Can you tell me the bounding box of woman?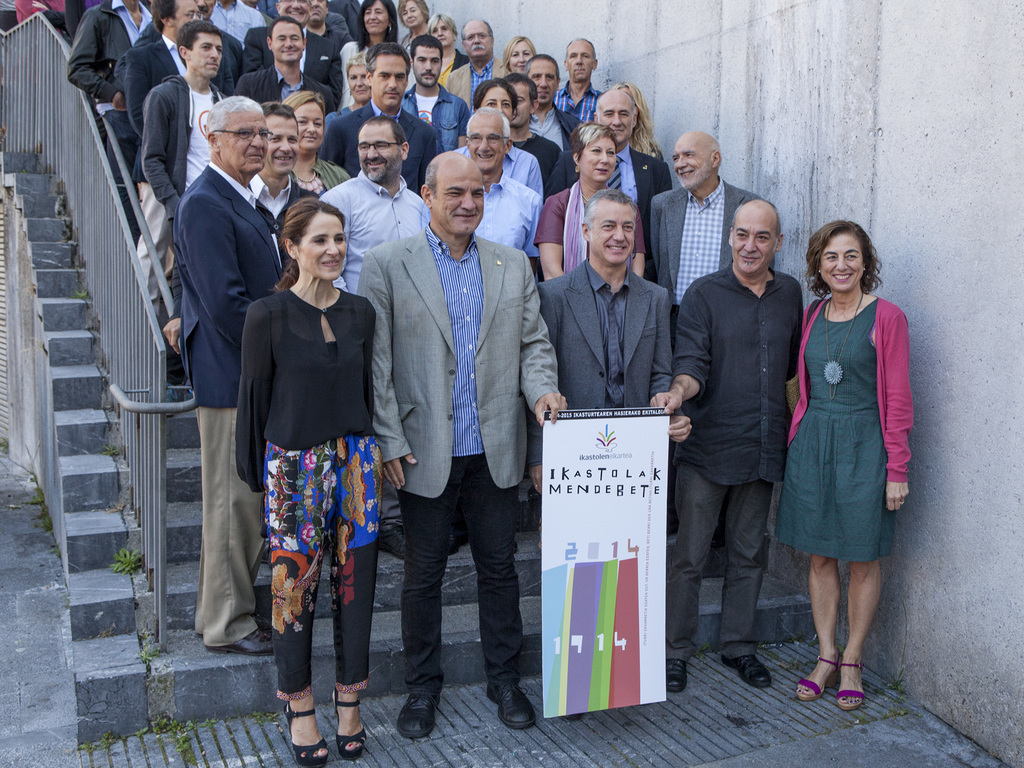
Rect(456, 78, 547, 202).
